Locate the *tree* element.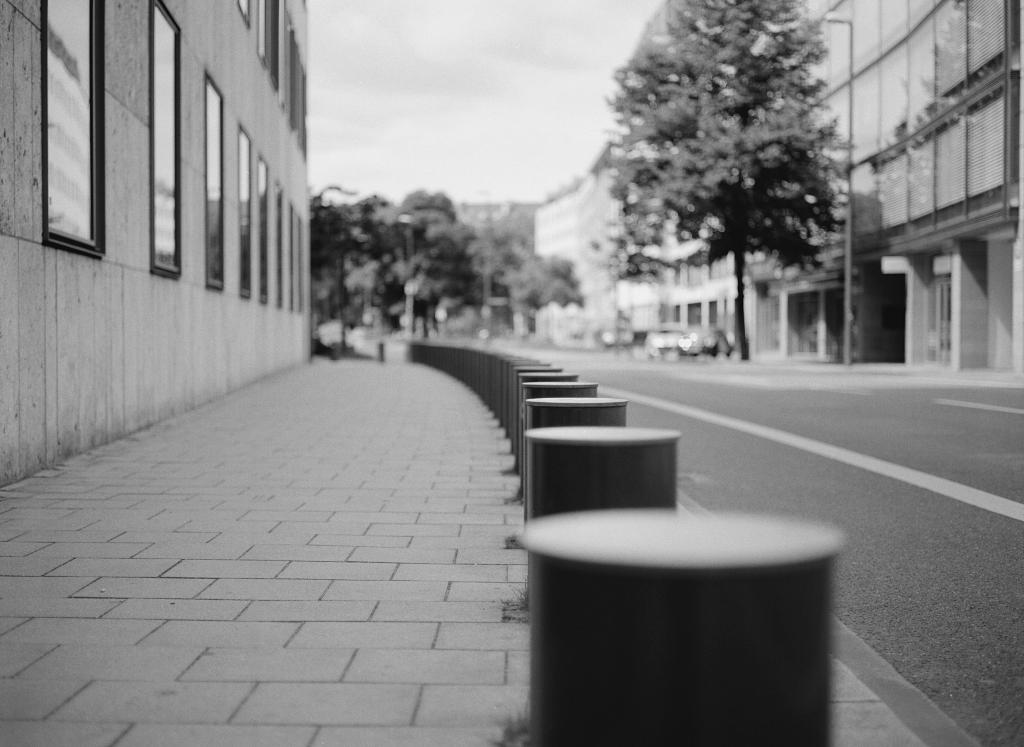
Element bbox: rect(310, 198, 476, 344).
